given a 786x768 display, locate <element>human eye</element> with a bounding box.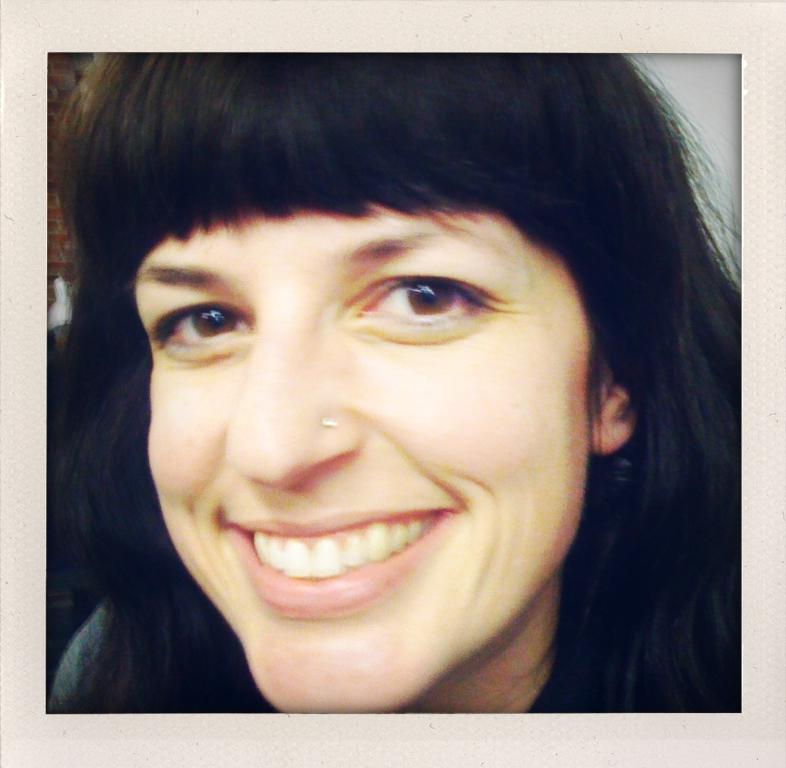
Located: region(153, 300, 251, 356).
